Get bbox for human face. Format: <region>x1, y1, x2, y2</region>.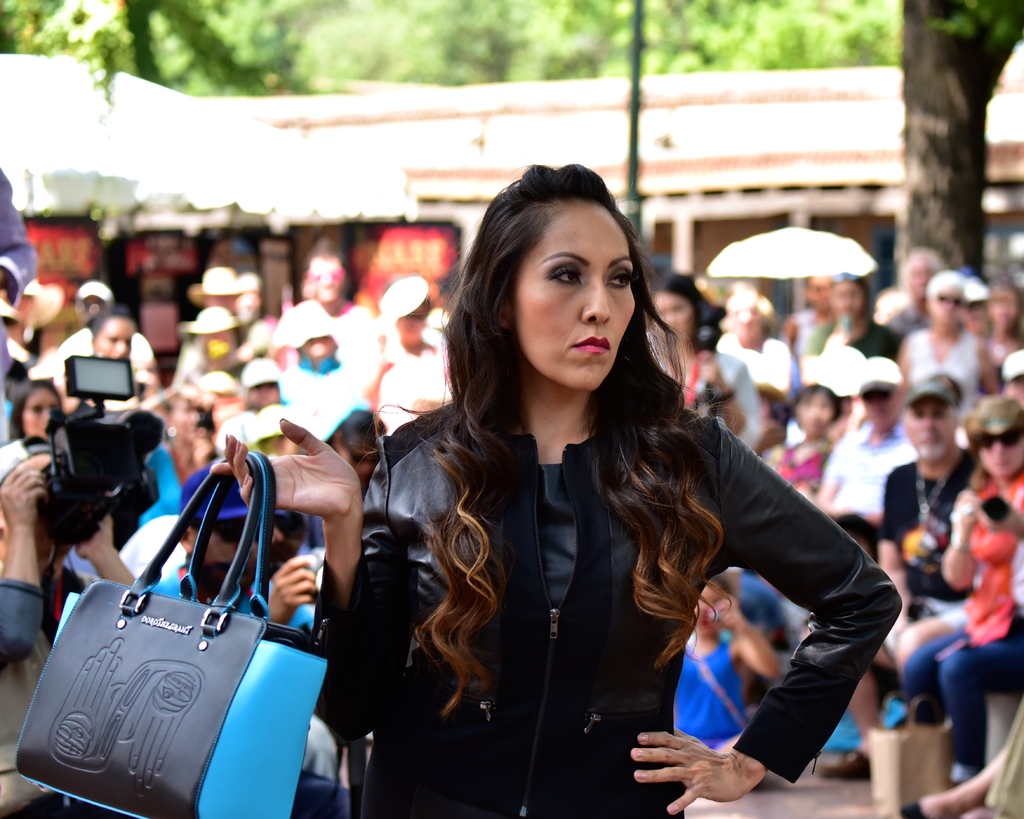
<region>907, 405, 956, 466</region>.
